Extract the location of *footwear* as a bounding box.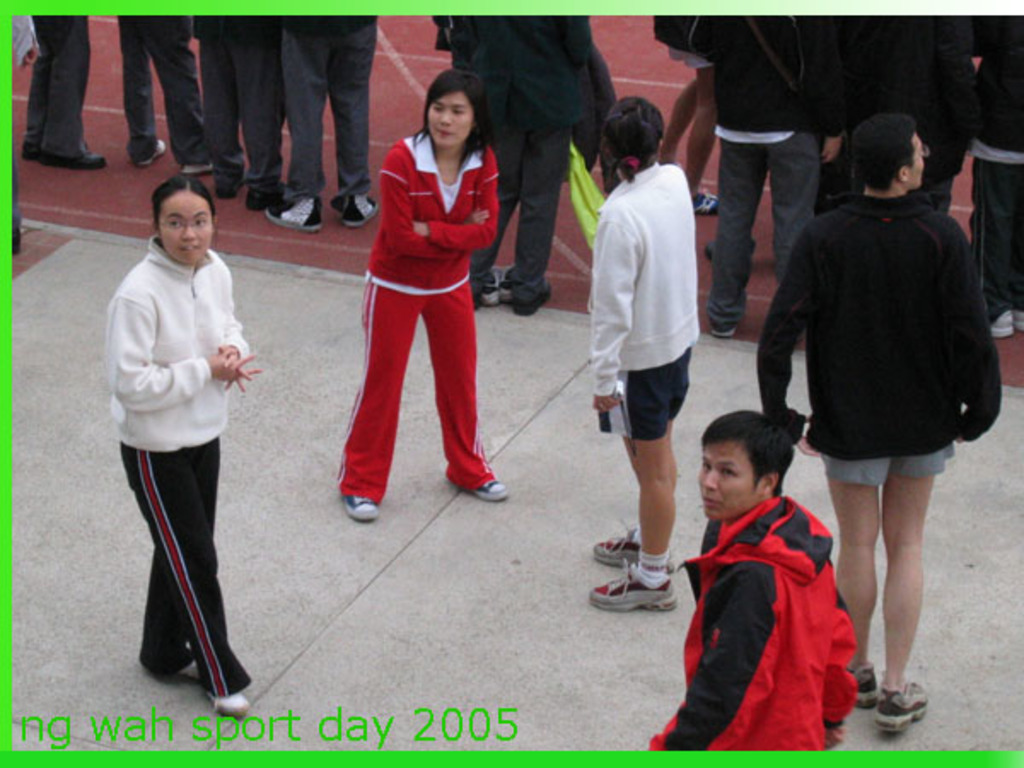
Rect(186, 159, 213, 174).
